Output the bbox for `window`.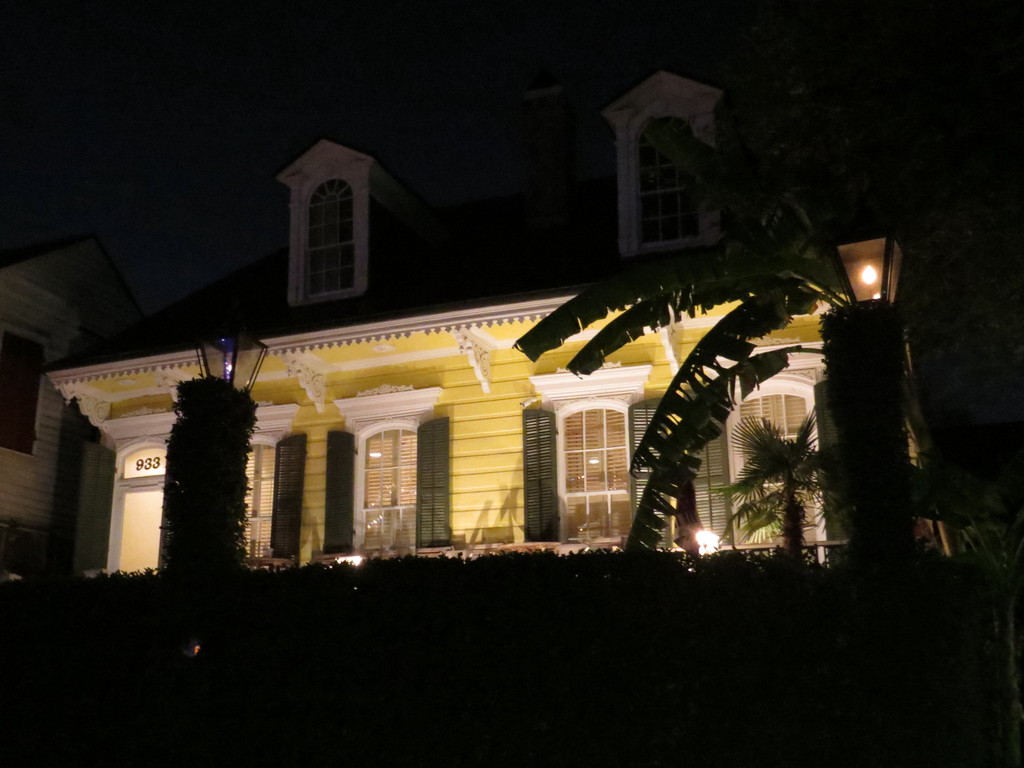
region(243, 438, 282, 557).
